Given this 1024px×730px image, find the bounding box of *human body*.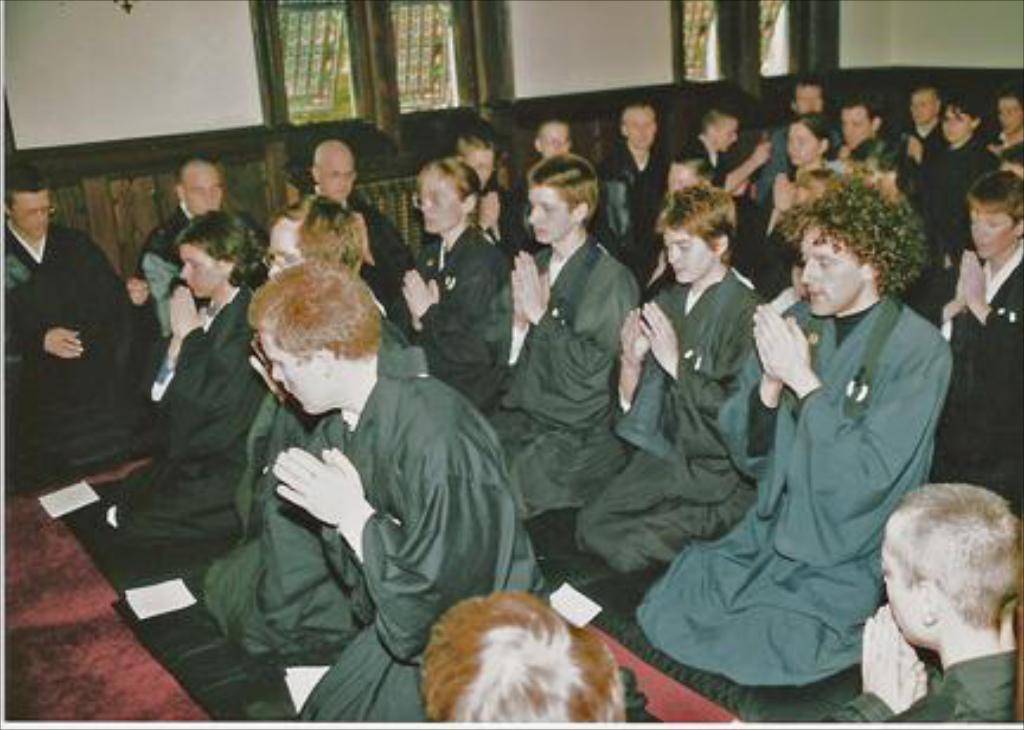
<box>268,370,552,728</box>.
